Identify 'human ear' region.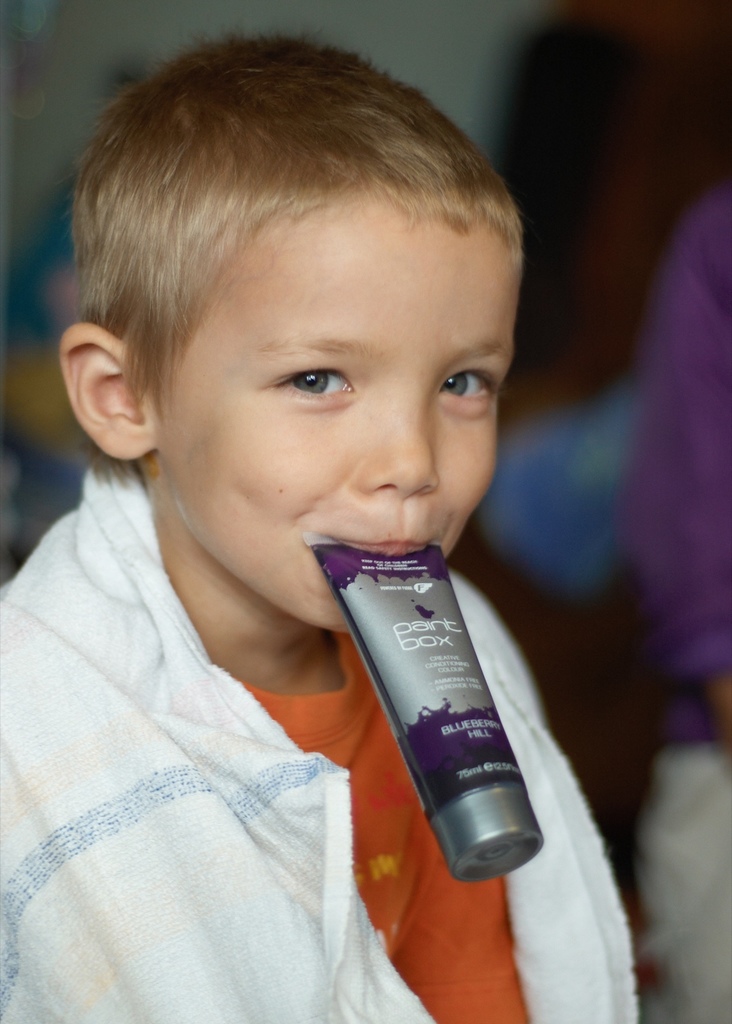
Region: l=58, t=323, r=159, b=463.
